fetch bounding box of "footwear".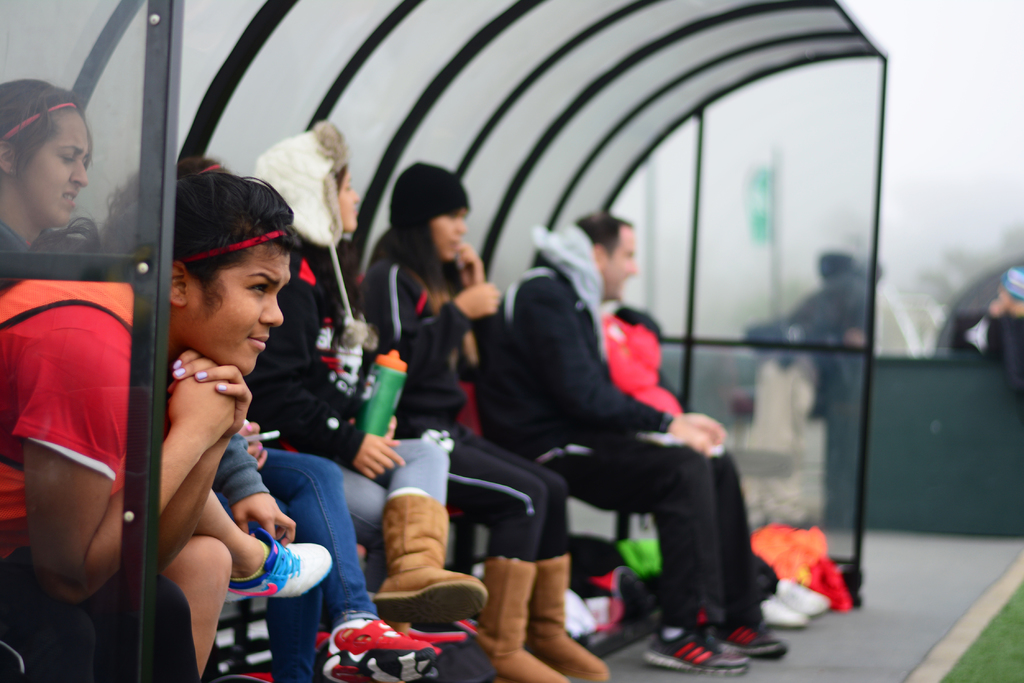
Bbox: bbox=[641, 617, 748, 675].
